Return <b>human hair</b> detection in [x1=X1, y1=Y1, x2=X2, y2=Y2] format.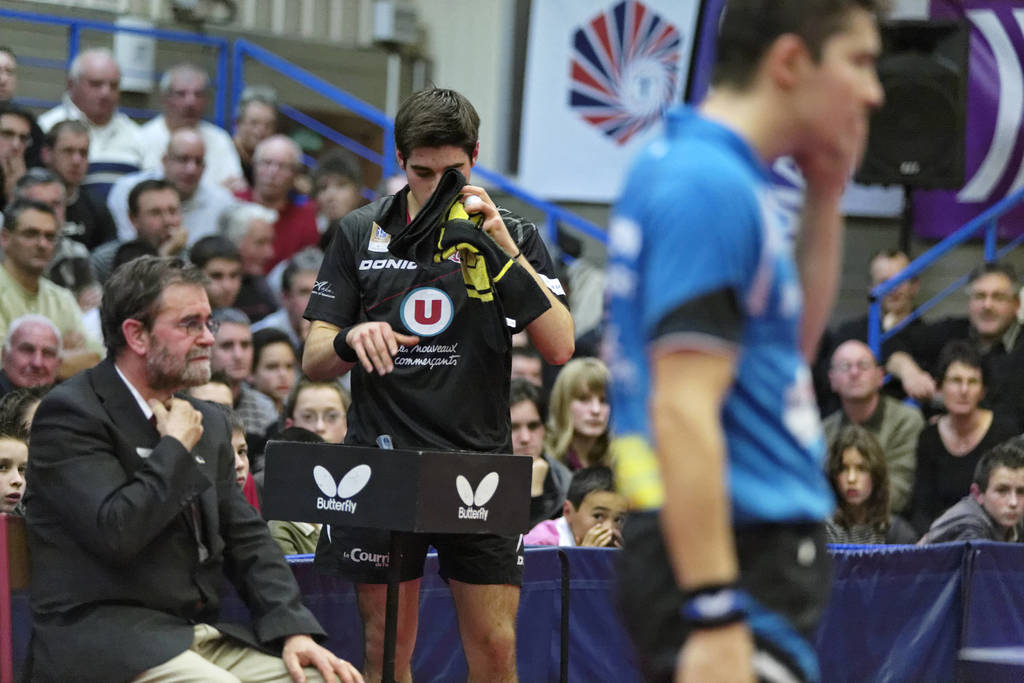
[x1=566, y1=465, x2=620, y2=514].
